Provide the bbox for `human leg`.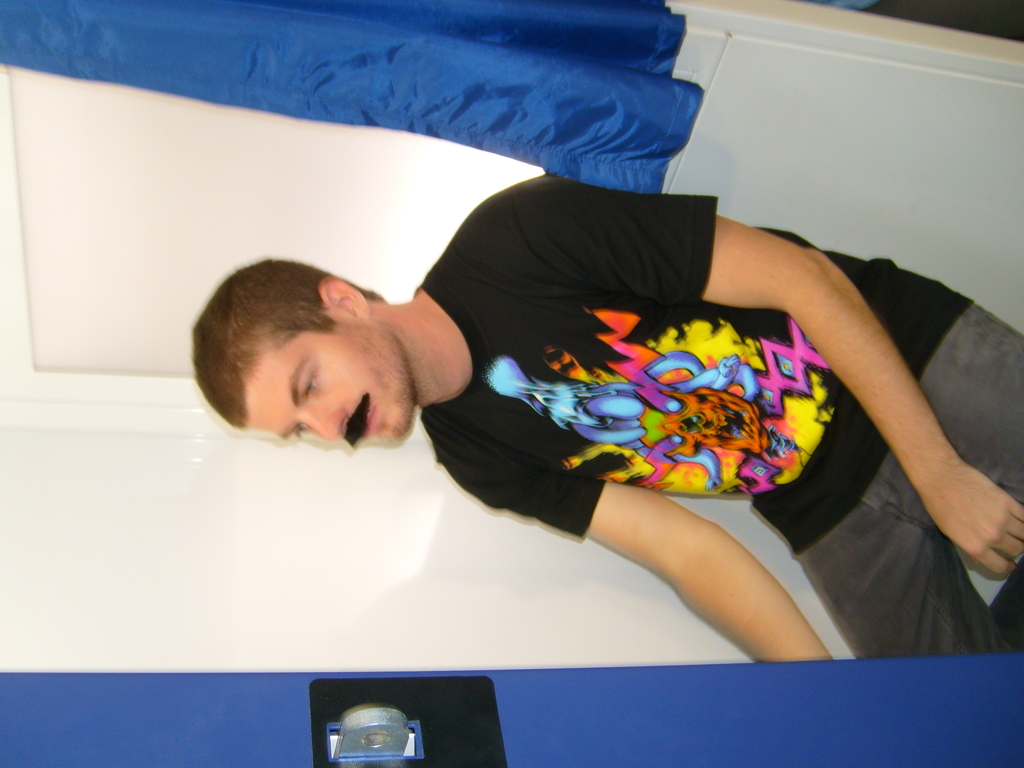
[865, 254, 1023, 502].
